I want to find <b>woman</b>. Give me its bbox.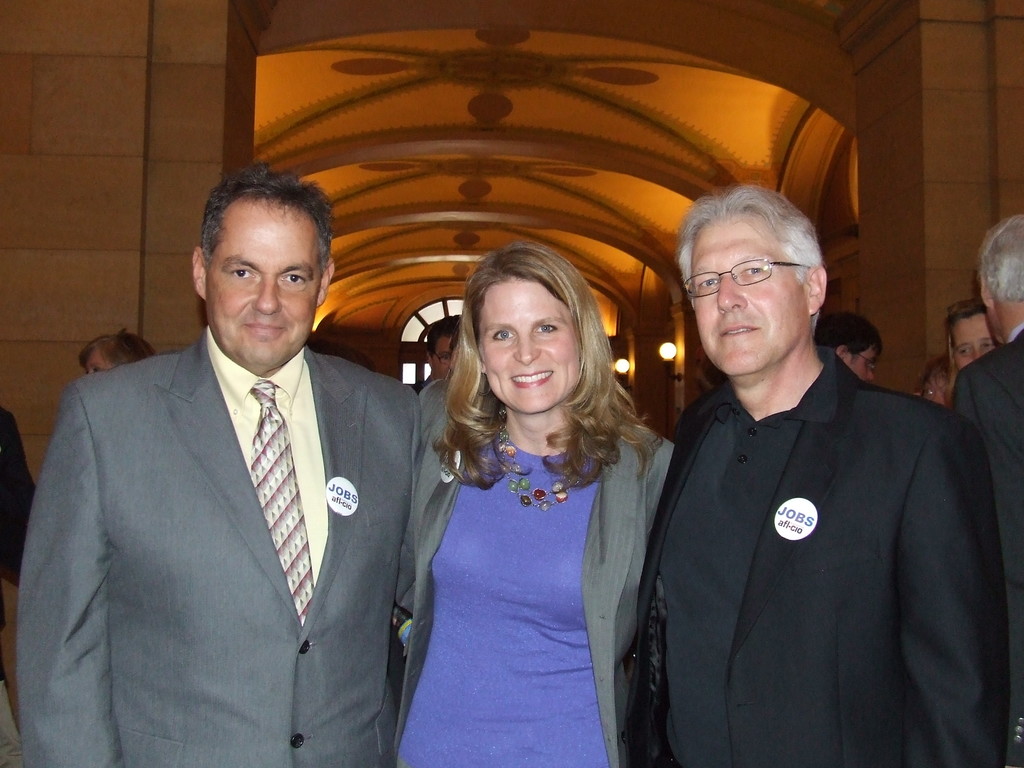
(left=394, top=251, right=655, bottom=767).
